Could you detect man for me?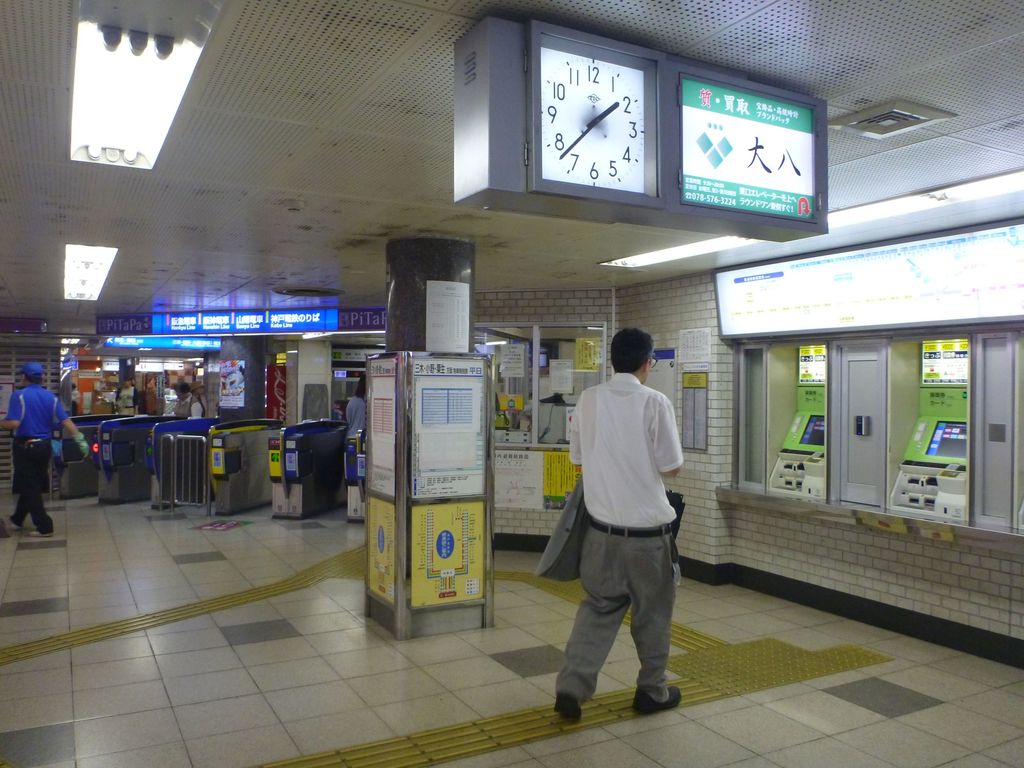
Detection result: [left=0, top=358, right=89, bottom=543].
